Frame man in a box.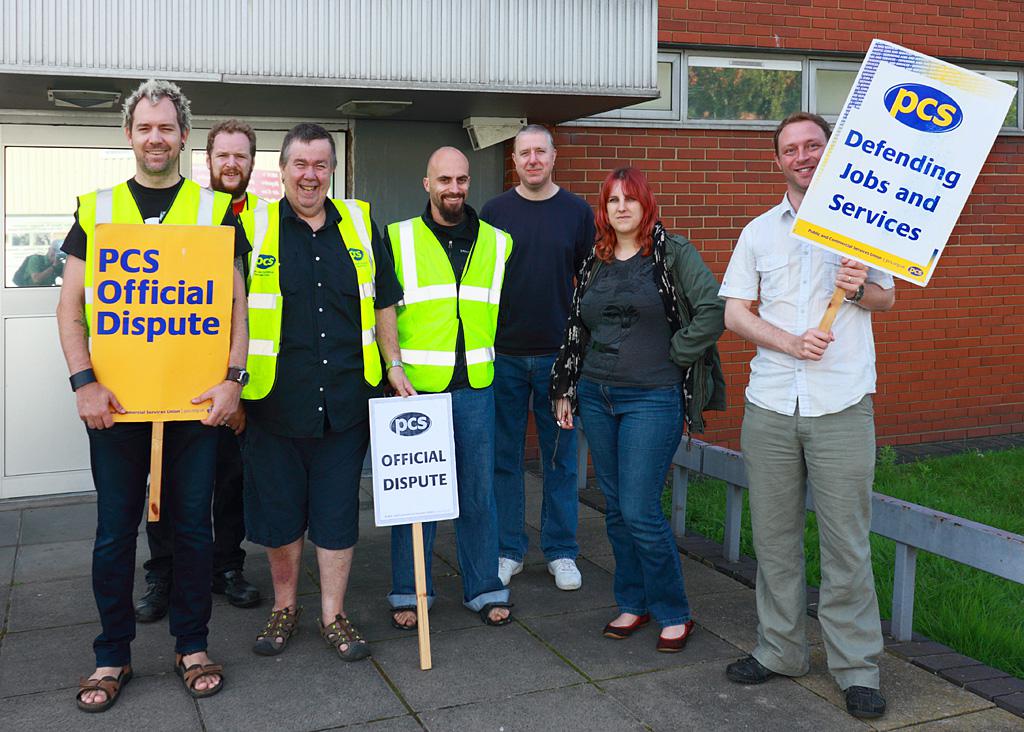
pyautogui.locateOnScreen(386, 148, 516, 627).
